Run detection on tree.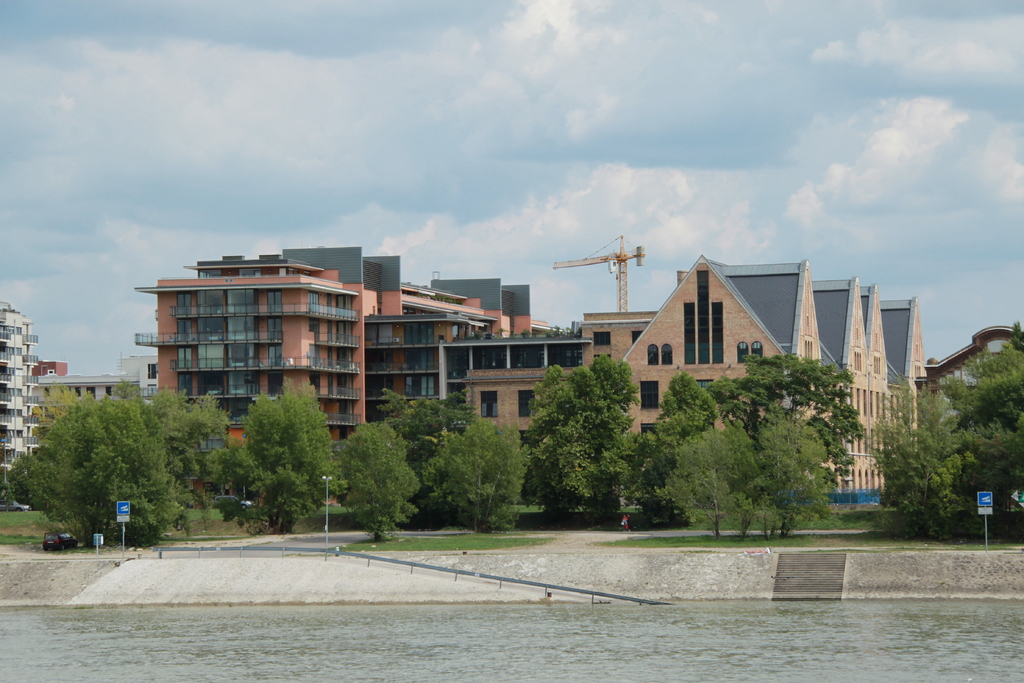
Result: 652,420,758,544.
